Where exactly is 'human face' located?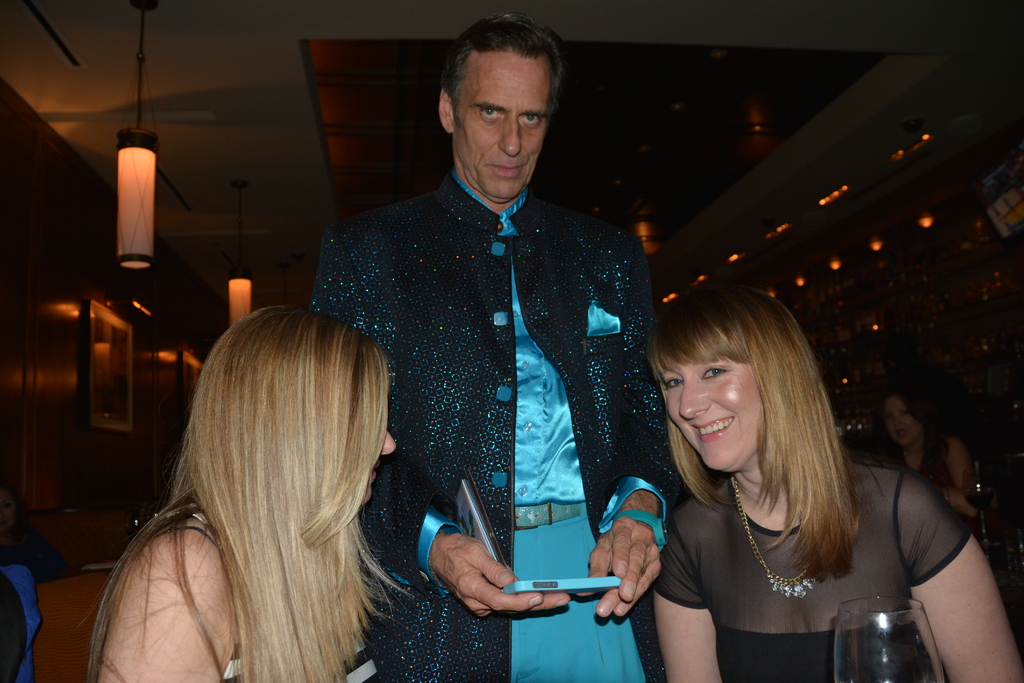
Its bounding box is rect(458, 57, 545, 201).
